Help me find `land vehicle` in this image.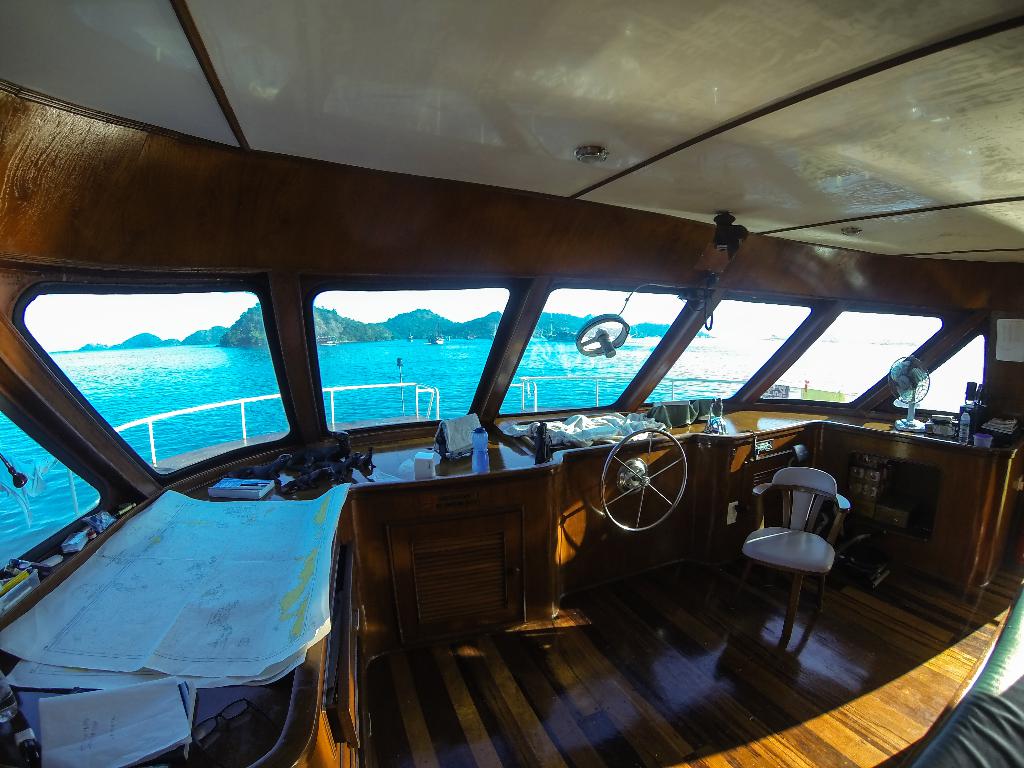
Found it: [x1=36, y1=76, x2=1023, y2=757].
